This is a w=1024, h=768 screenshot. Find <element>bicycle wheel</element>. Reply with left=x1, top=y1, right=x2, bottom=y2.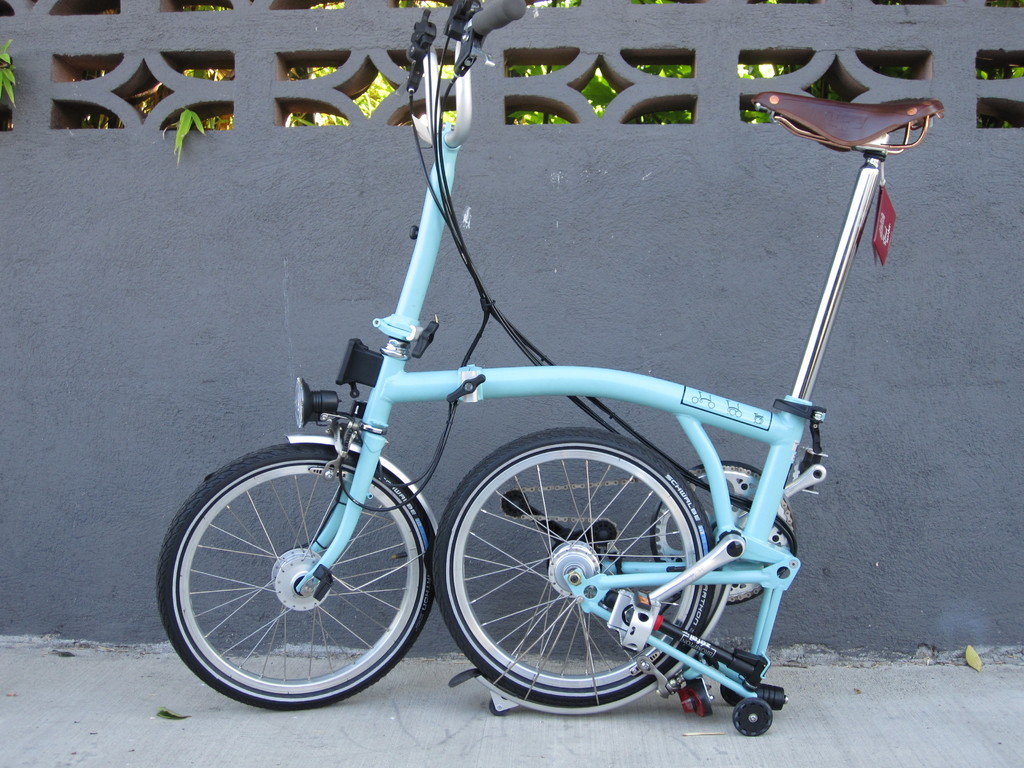
left=155, top=426, right=440, bottom=721.
